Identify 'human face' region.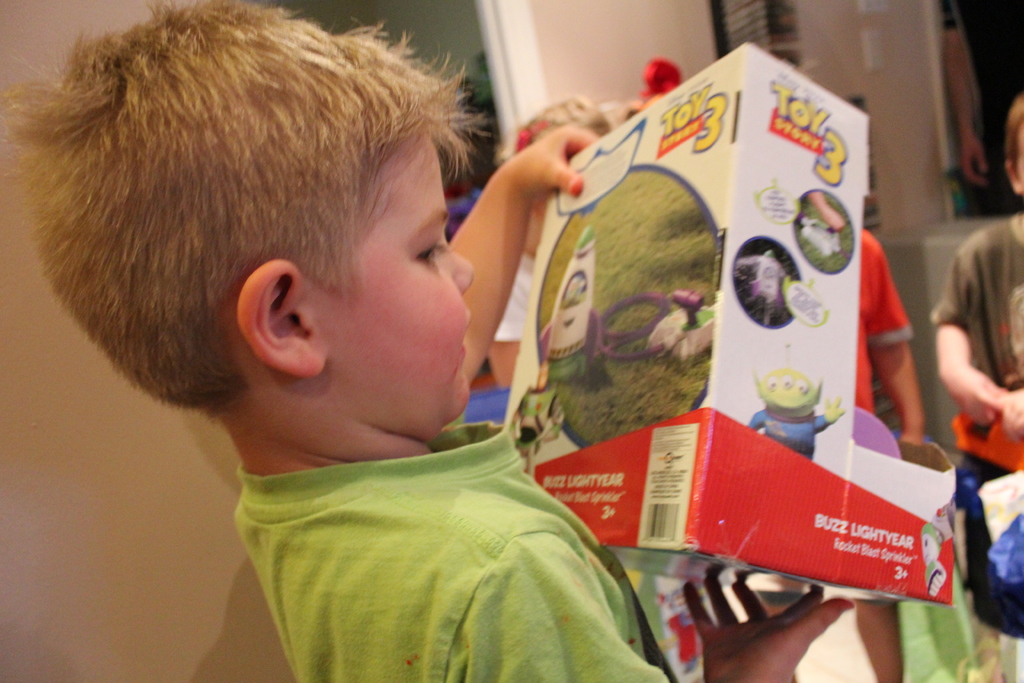
Region: [317,115,486,443].
